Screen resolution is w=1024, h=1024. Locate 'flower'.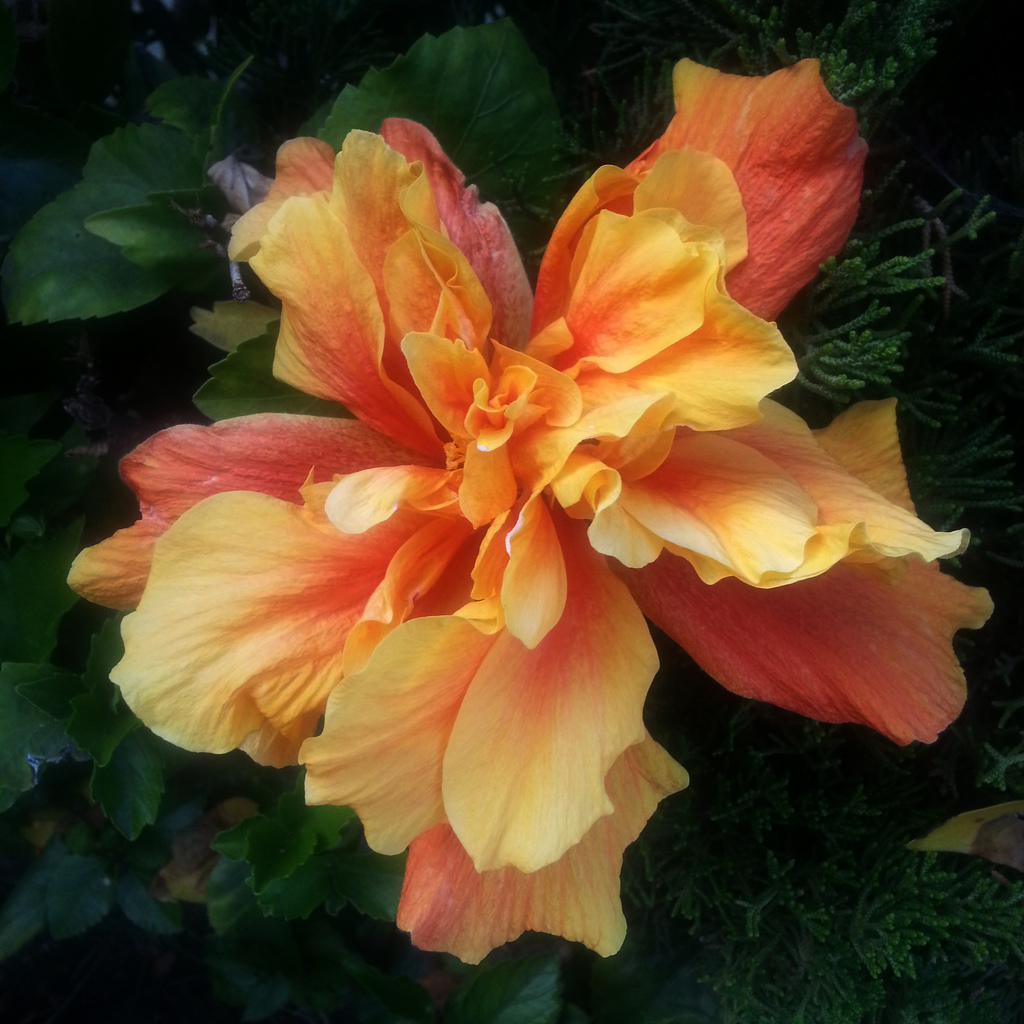
rect(111, 83, 933, 922).
